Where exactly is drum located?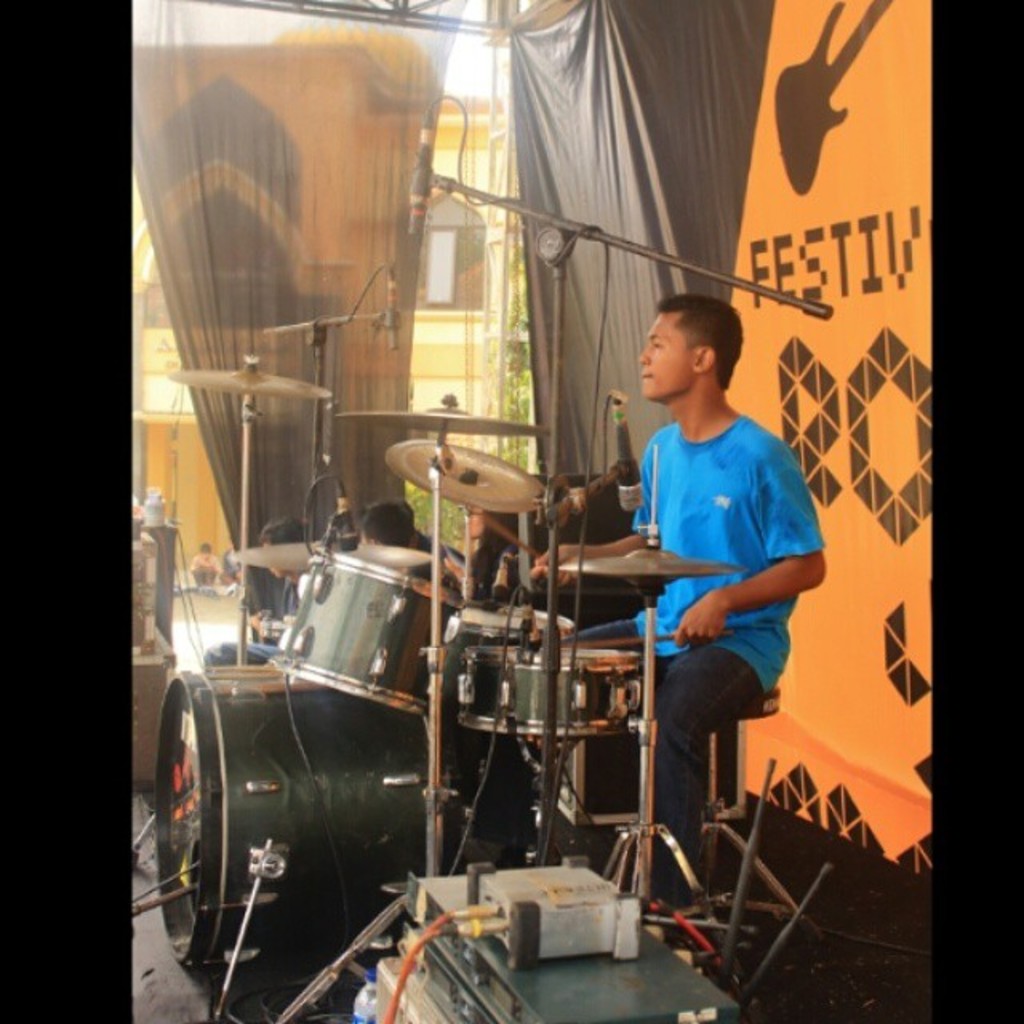
Its bounding box is bbox=[467, 648, 645, 739].
